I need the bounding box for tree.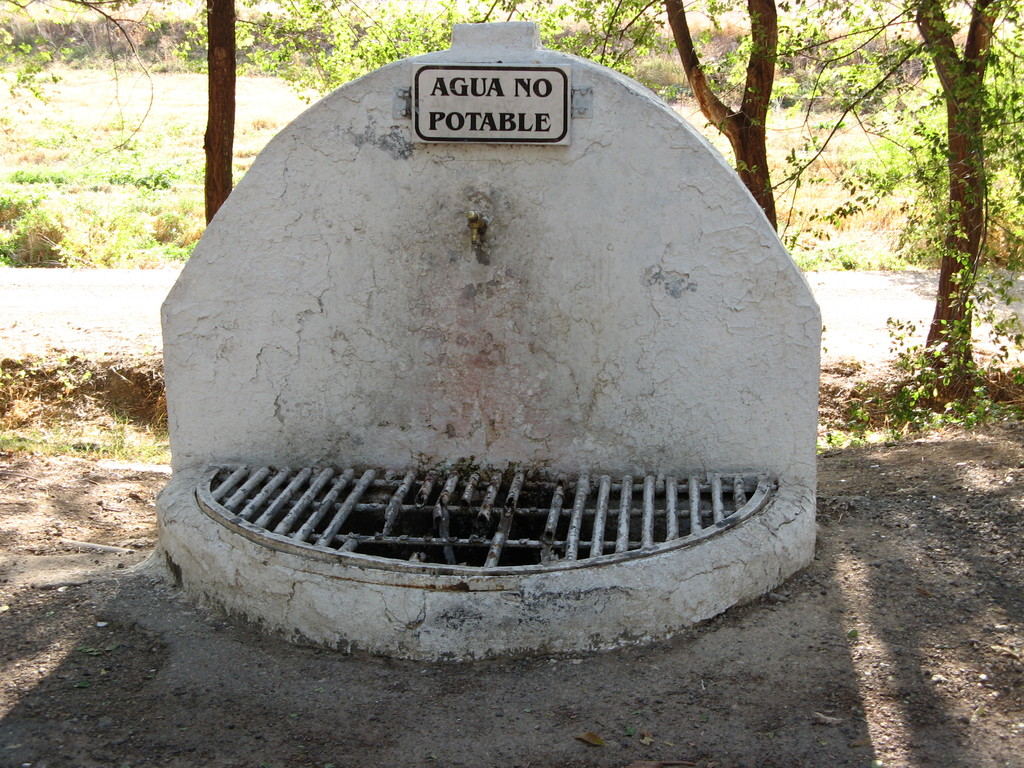
Here it is: [198, 0, 239, 228].
